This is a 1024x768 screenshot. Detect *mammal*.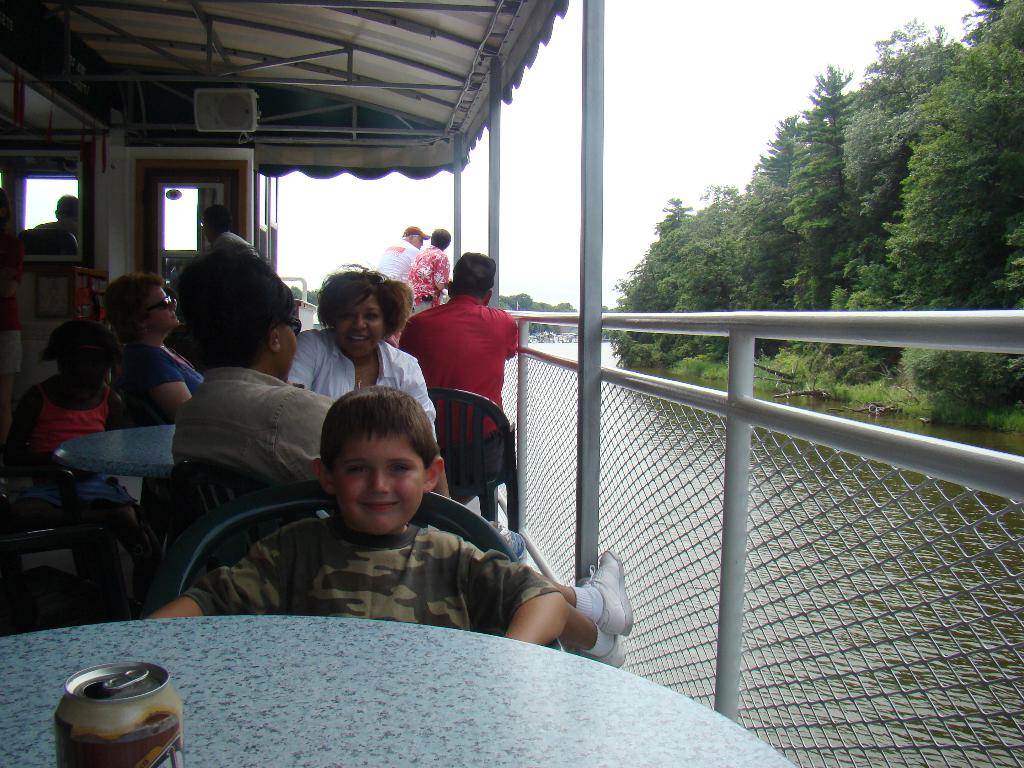
<box>8,317,144,566</box>.
